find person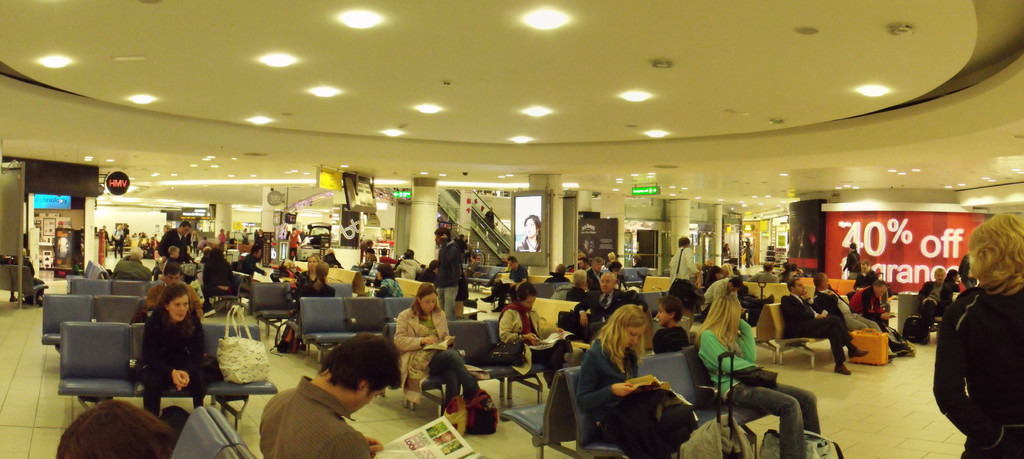
252 229 264 248
